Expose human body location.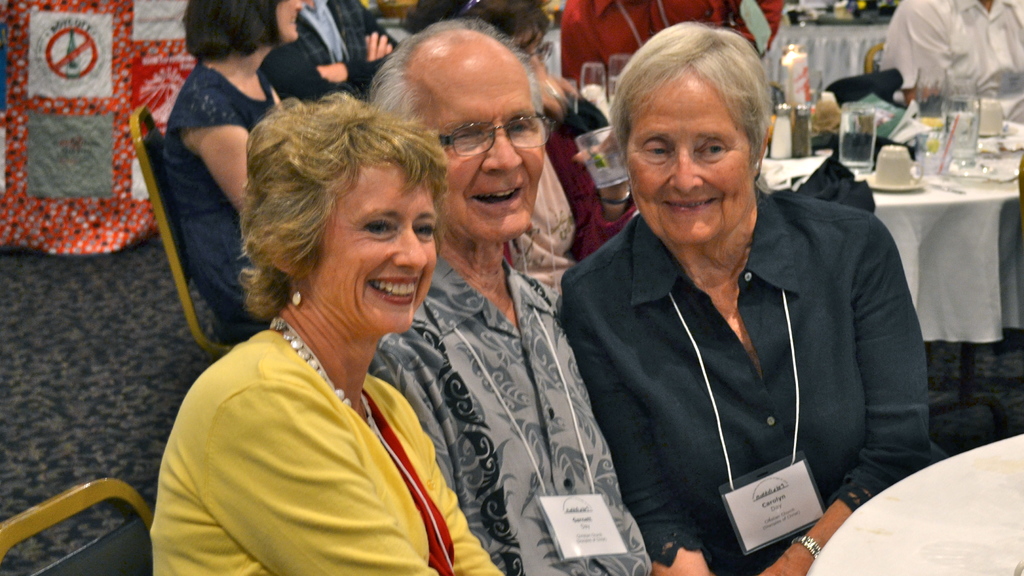
Exposed at <box>560,15,942,575</box>.
